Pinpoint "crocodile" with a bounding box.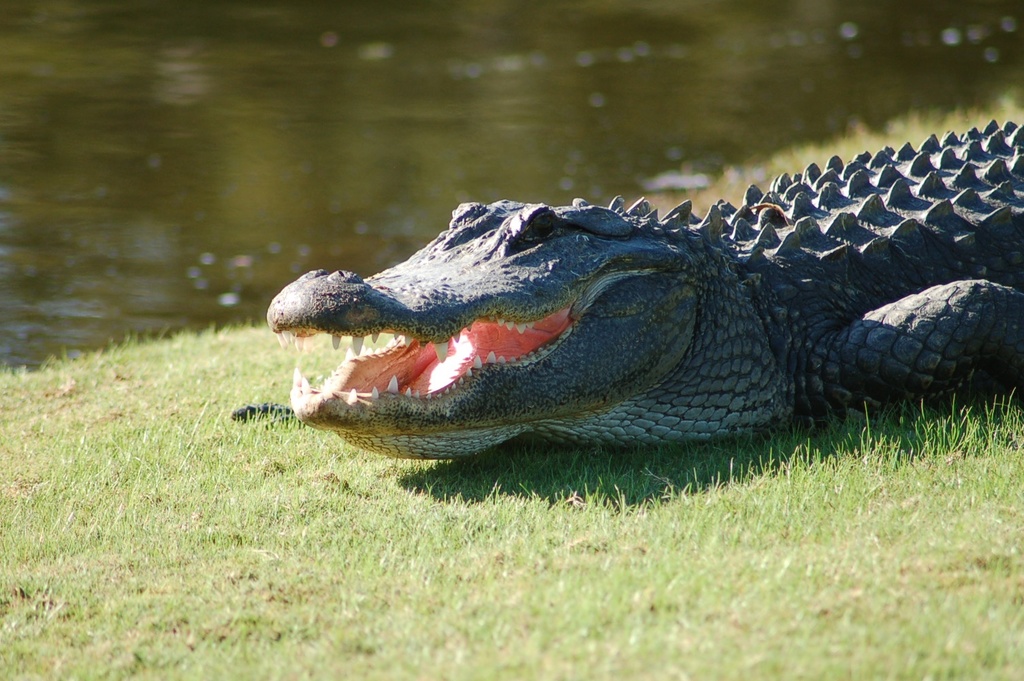
locate(234, 120, 1023, 460).
